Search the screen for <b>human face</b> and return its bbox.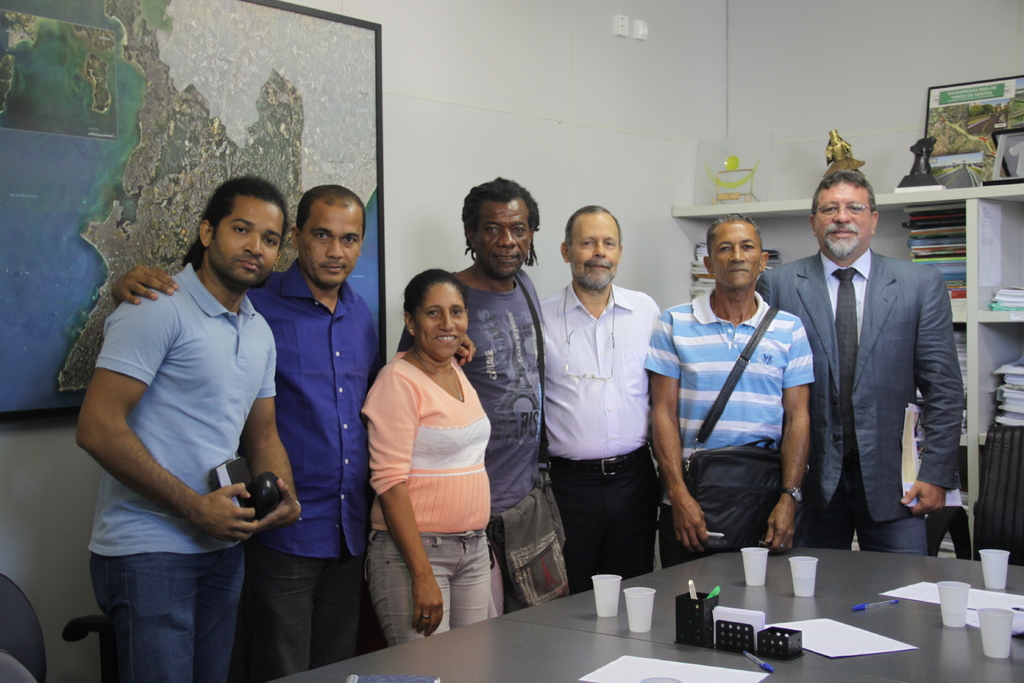
Found: pyautogui.locateOnScreen(566, 214, 621, 285).
